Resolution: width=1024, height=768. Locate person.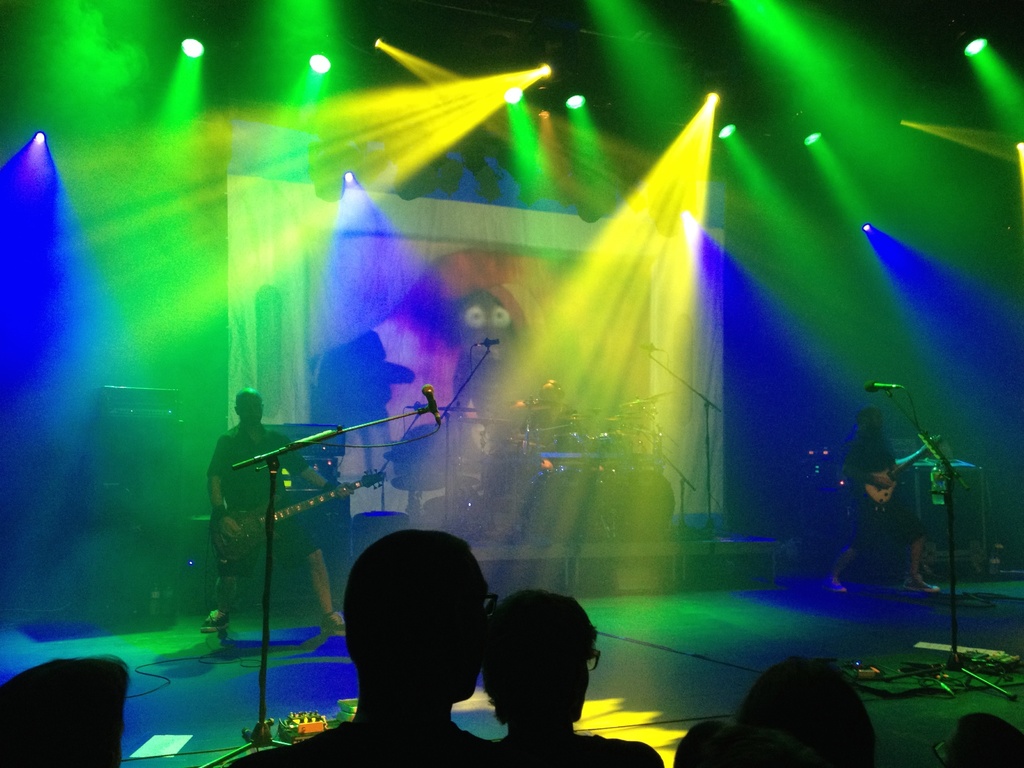
left=486, top=584, right=664, bottom=767.
